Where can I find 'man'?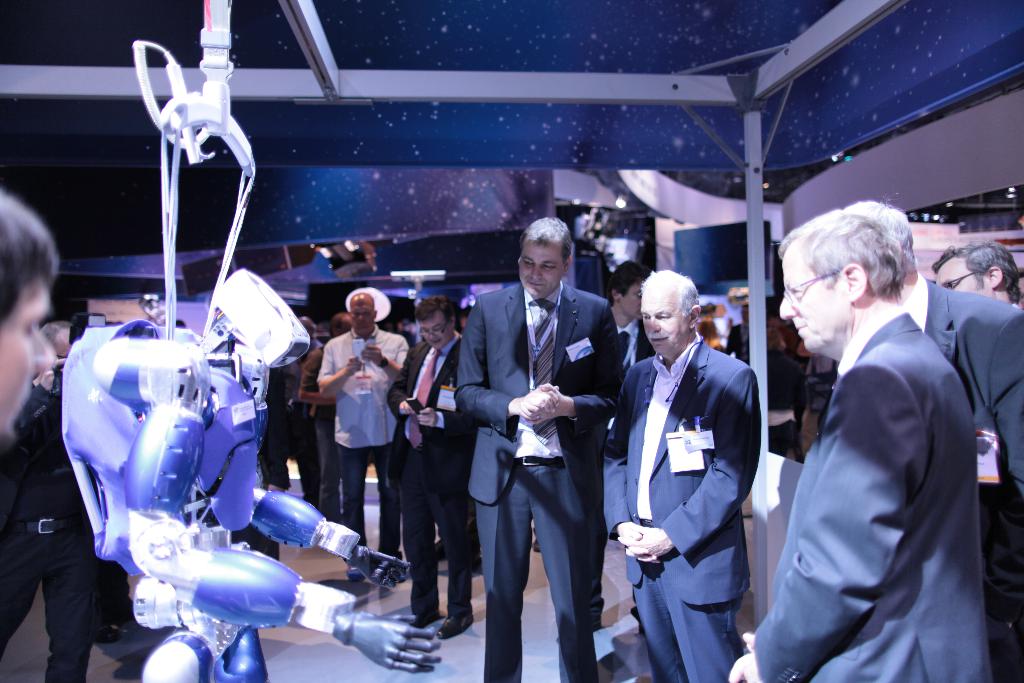
You can find it at detection(0, 174, 59, 441).
